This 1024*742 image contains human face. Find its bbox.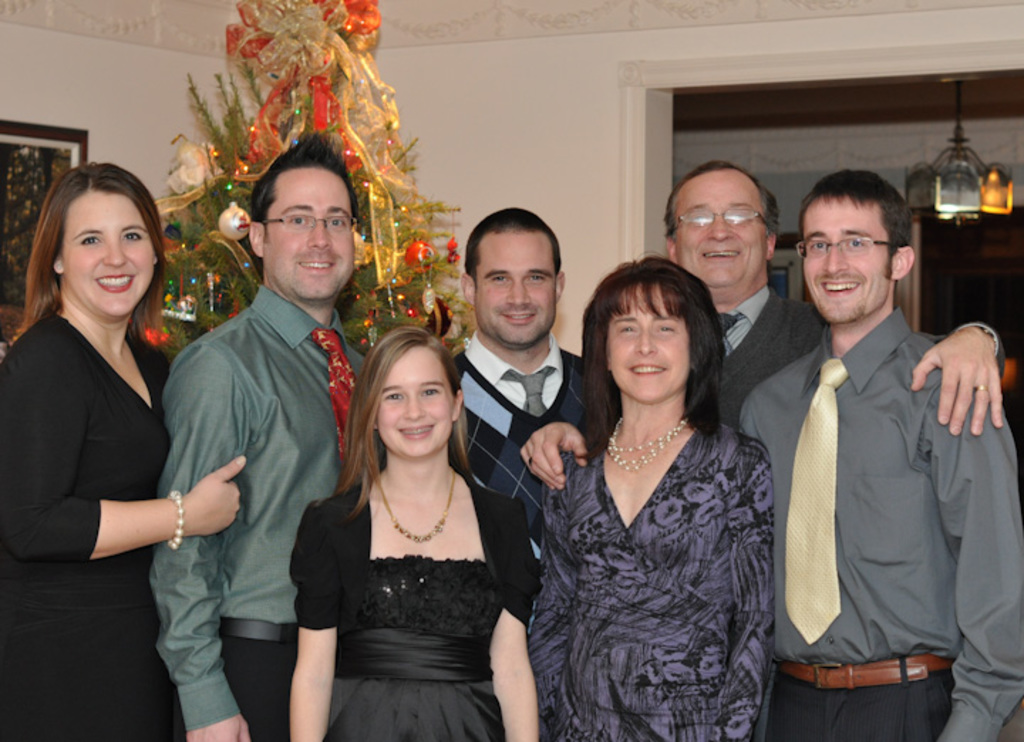
802, 202, 896, 327.
